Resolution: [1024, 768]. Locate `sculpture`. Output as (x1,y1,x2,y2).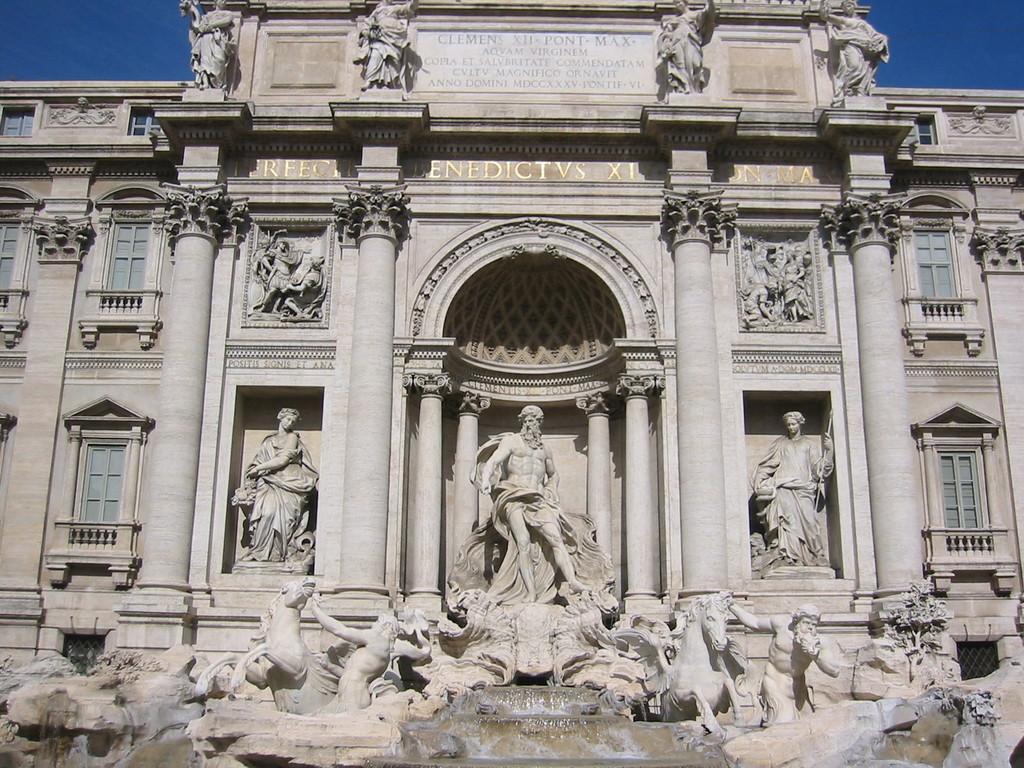
(809,0,895,97).
